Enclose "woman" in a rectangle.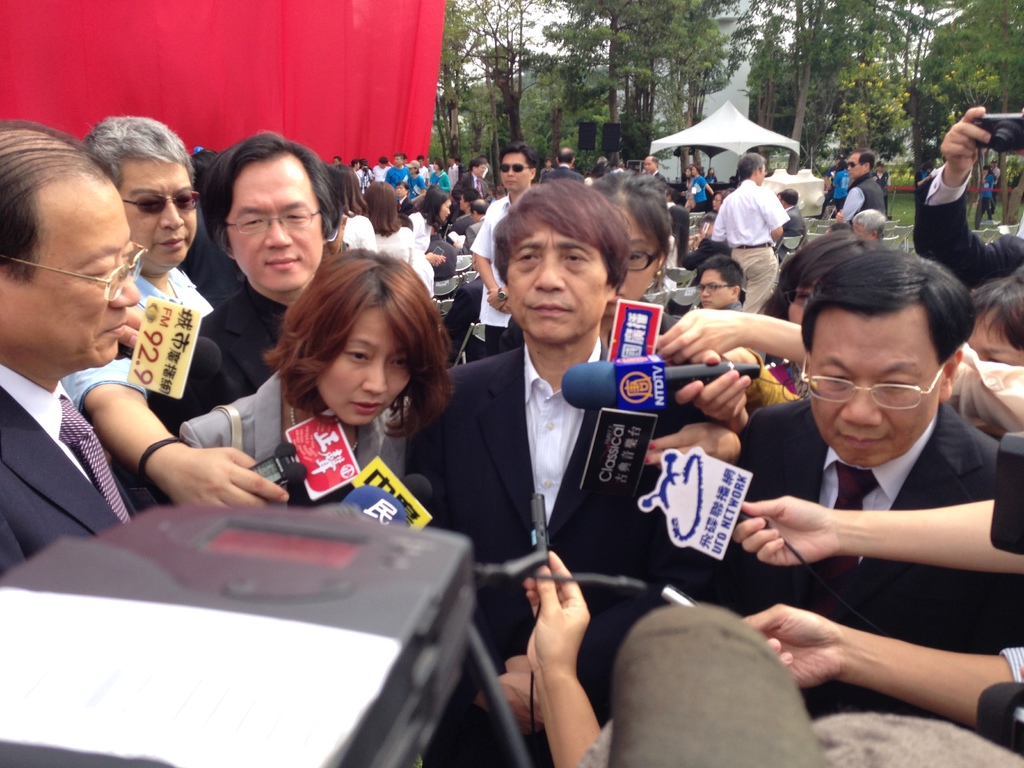
{"x1": 979, "y1": 164, "x2": 997, "y2": 221}.
